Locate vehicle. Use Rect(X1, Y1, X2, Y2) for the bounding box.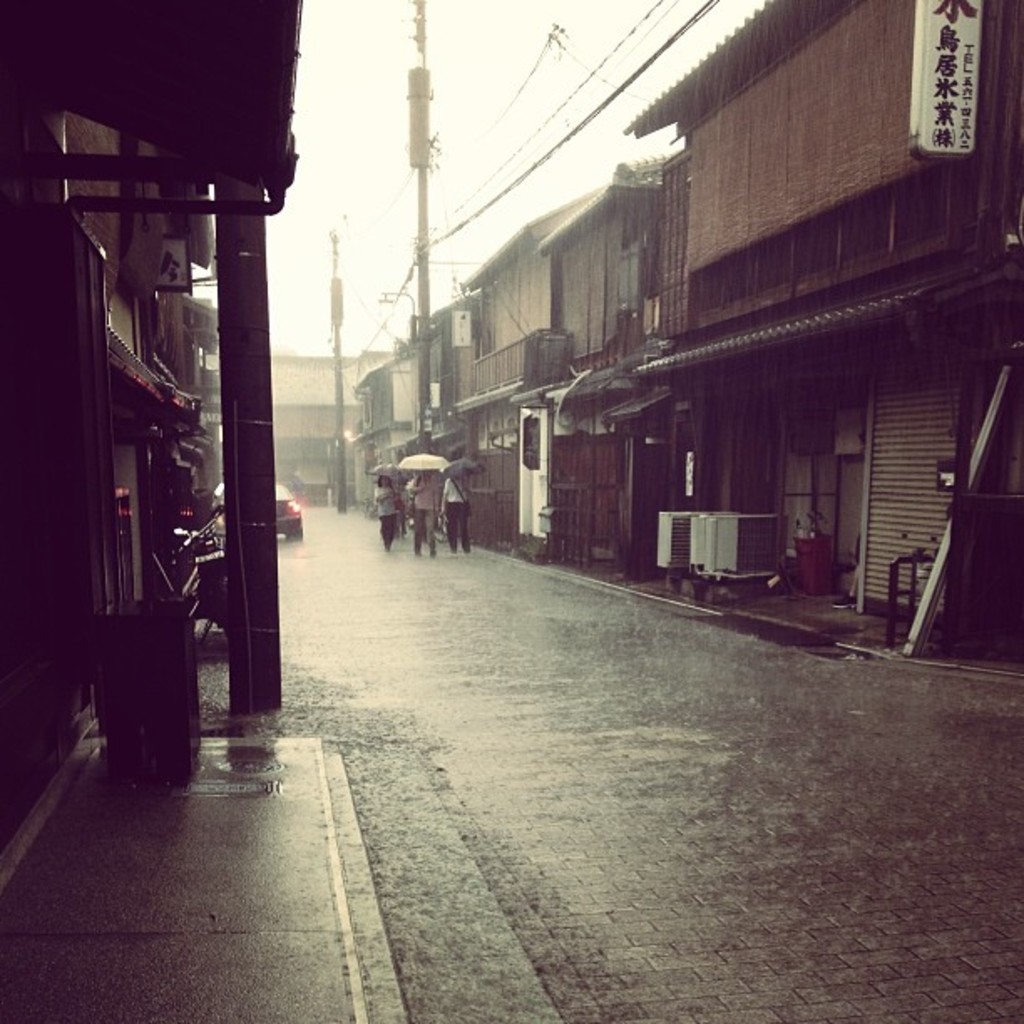
Rect(274, 484, 305, 544).
